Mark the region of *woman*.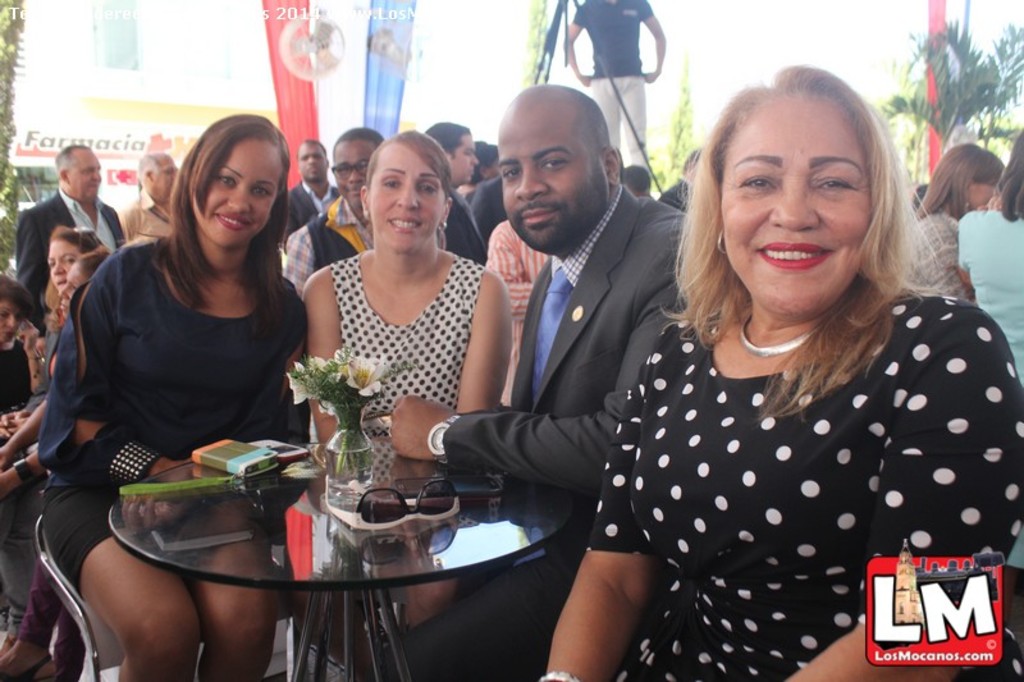
Region: 950/127/1023/630.
